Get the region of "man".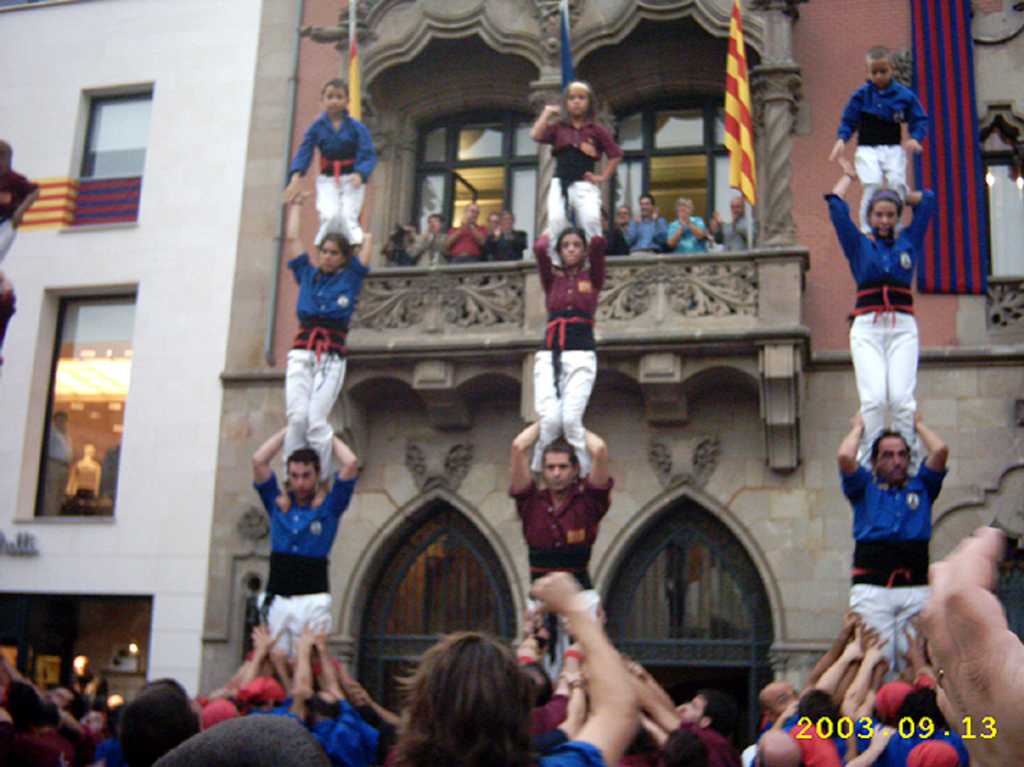
box=[118, 676, 204, 766].
